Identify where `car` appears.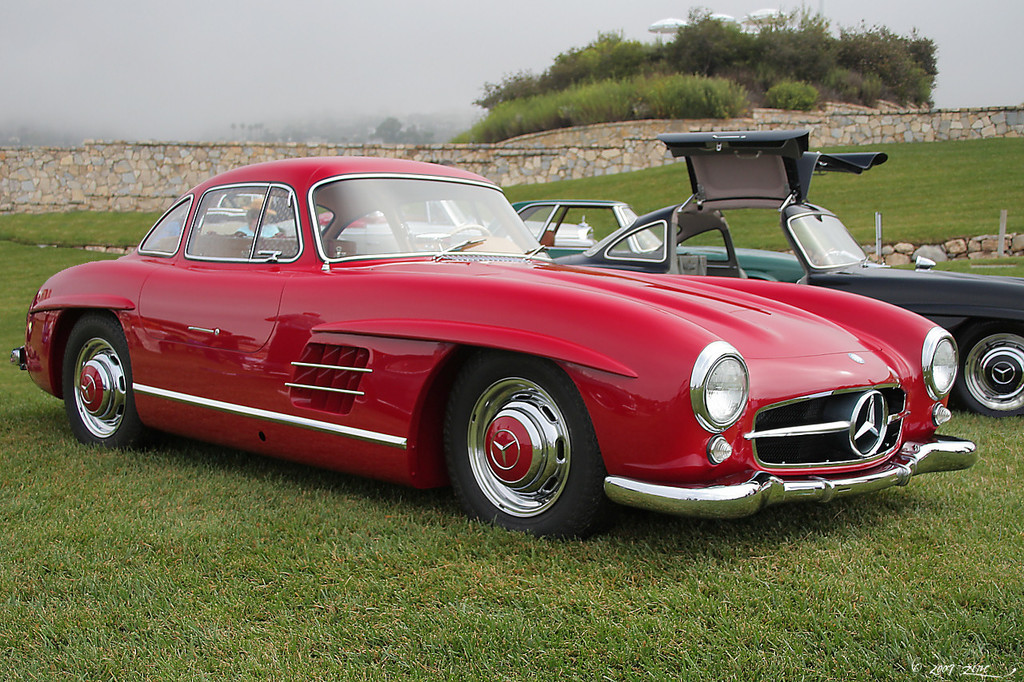
Appears at (316, 208, 383, 230).
